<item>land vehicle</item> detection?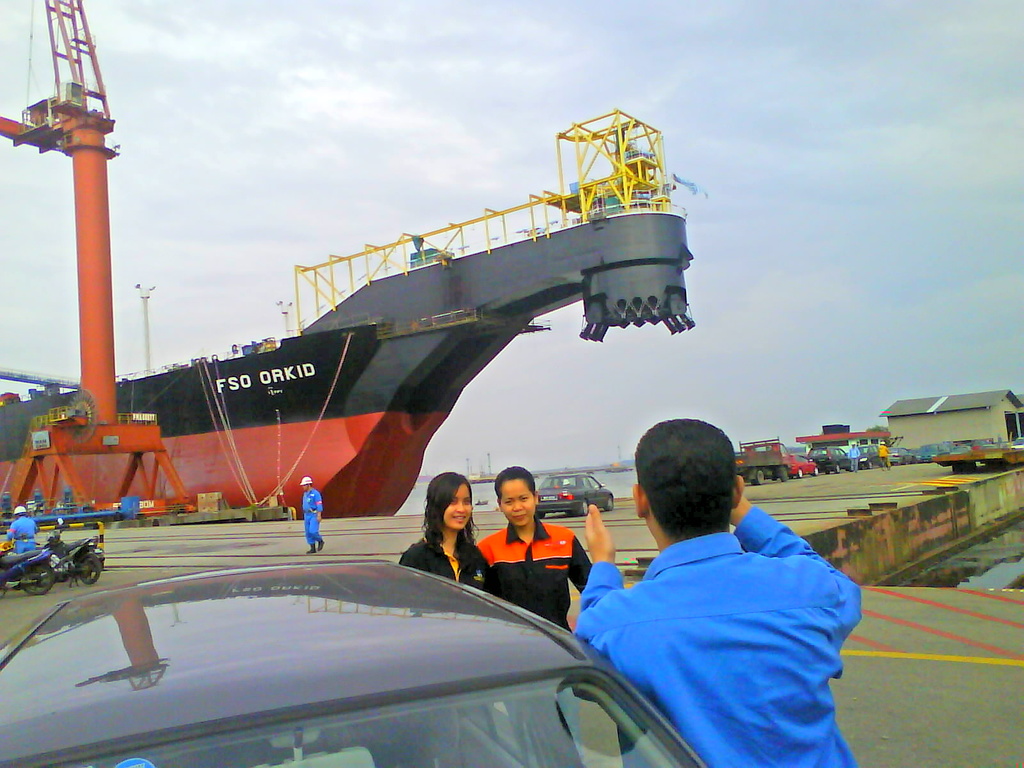
select_region(931, 443, 1023, 472)
